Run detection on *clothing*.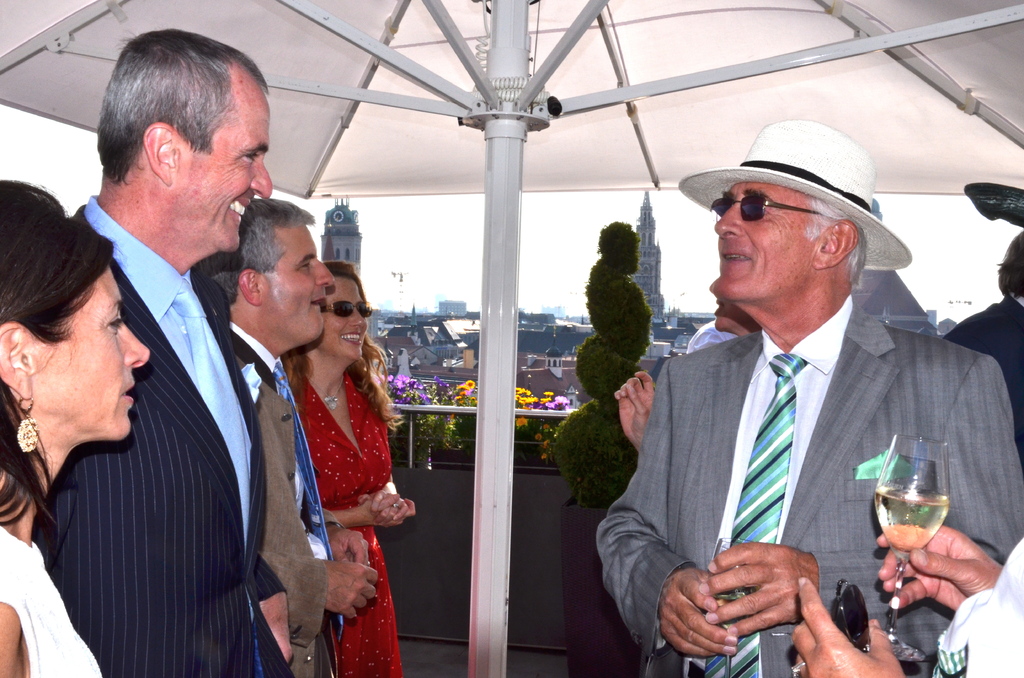
Result: l=681, t=321, r=739, b=354.
